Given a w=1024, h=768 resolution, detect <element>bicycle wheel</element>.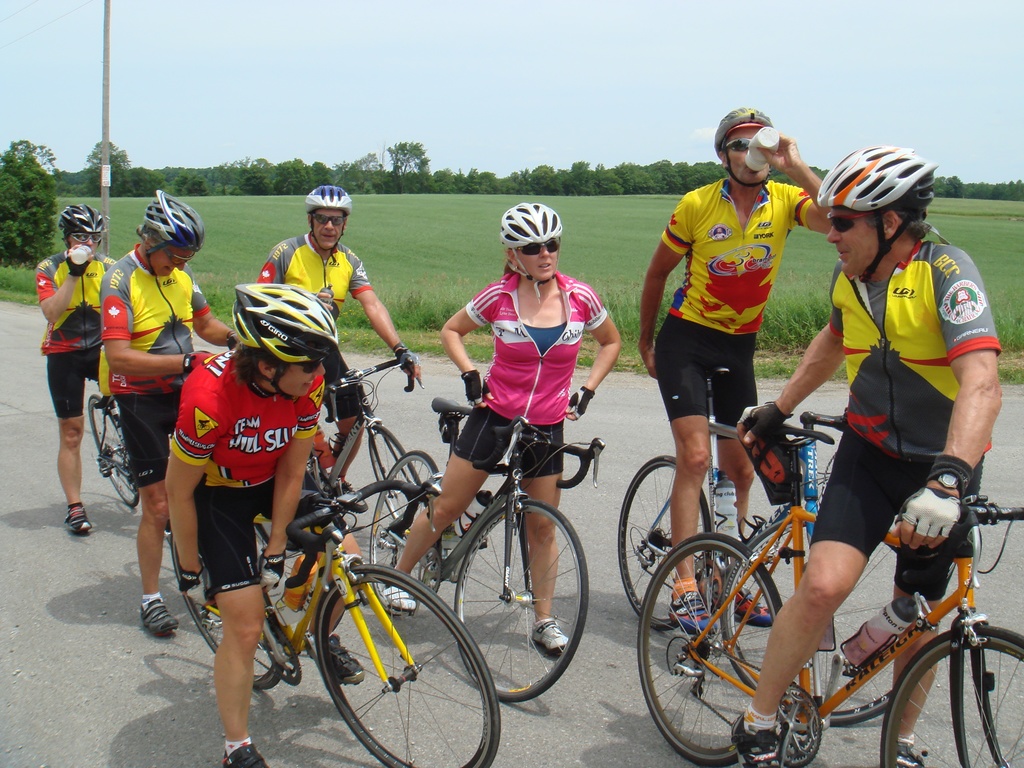
(633, 538, 823, 753).
